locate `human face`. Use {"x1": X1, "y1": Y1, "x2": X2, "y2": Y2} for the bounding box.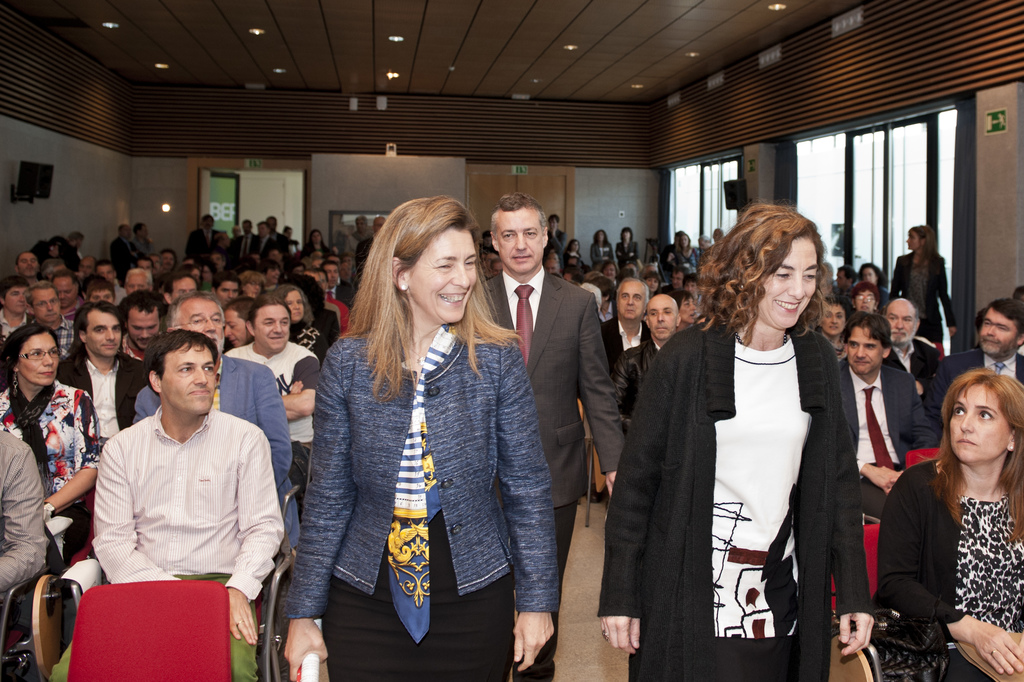
{"x1": 668, "y1": 272, "x2": 684, "y2": 286}.
